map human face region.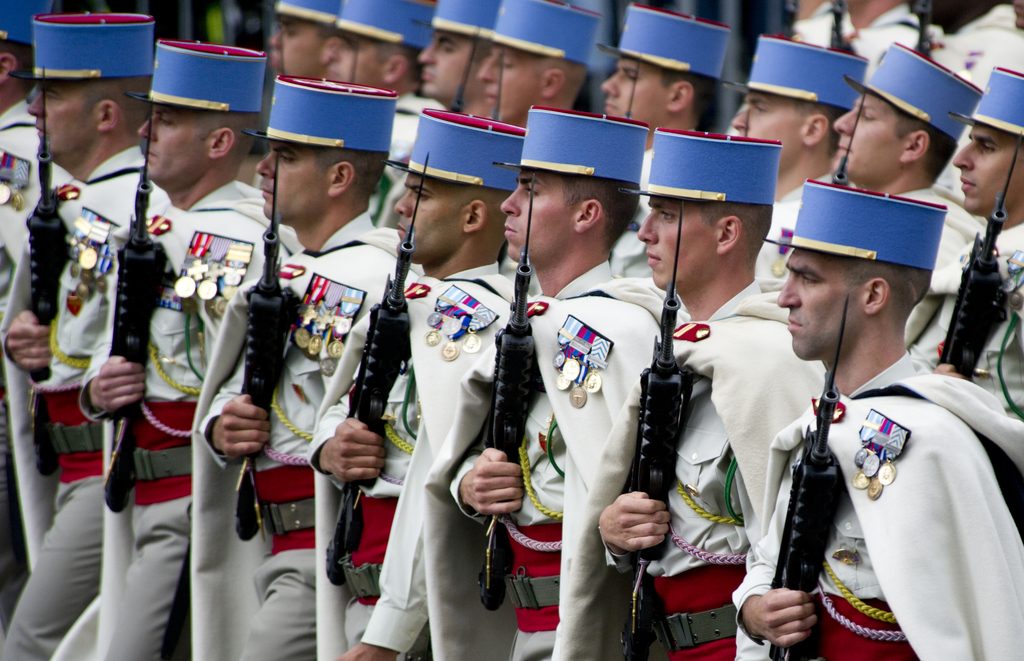
Mapped to <bbox>135, 102, 212, 179</bbox>.
